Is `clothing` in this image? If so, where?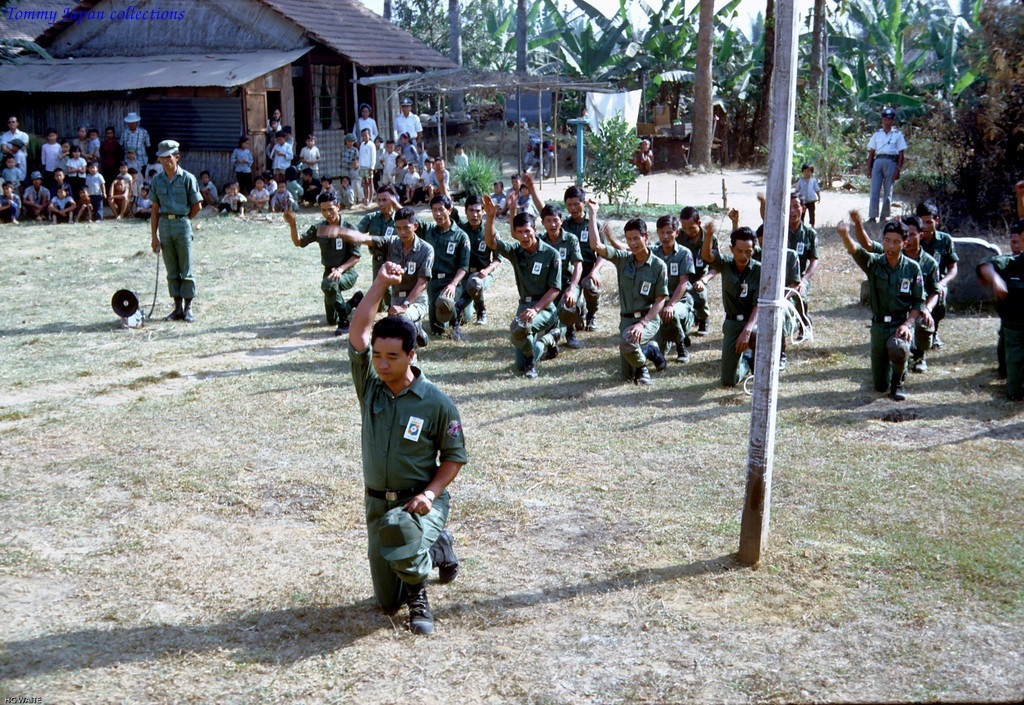
Yes, at crop(153, 166, 205, 297).
